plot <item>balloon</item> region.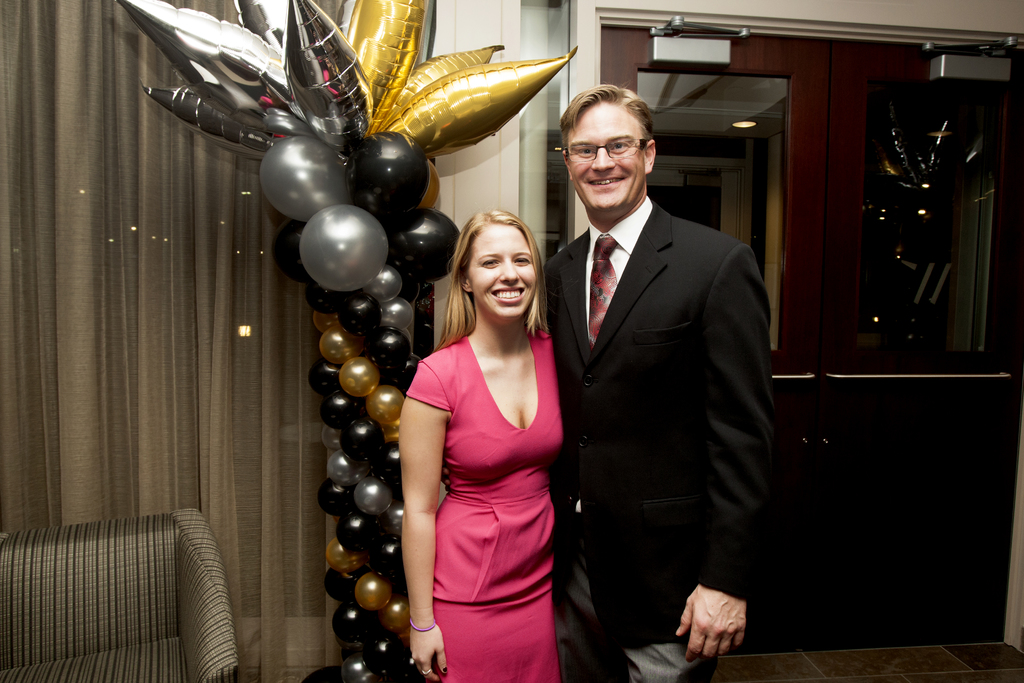
Plotted at left=309, top=361, right=348, bottom=390.
